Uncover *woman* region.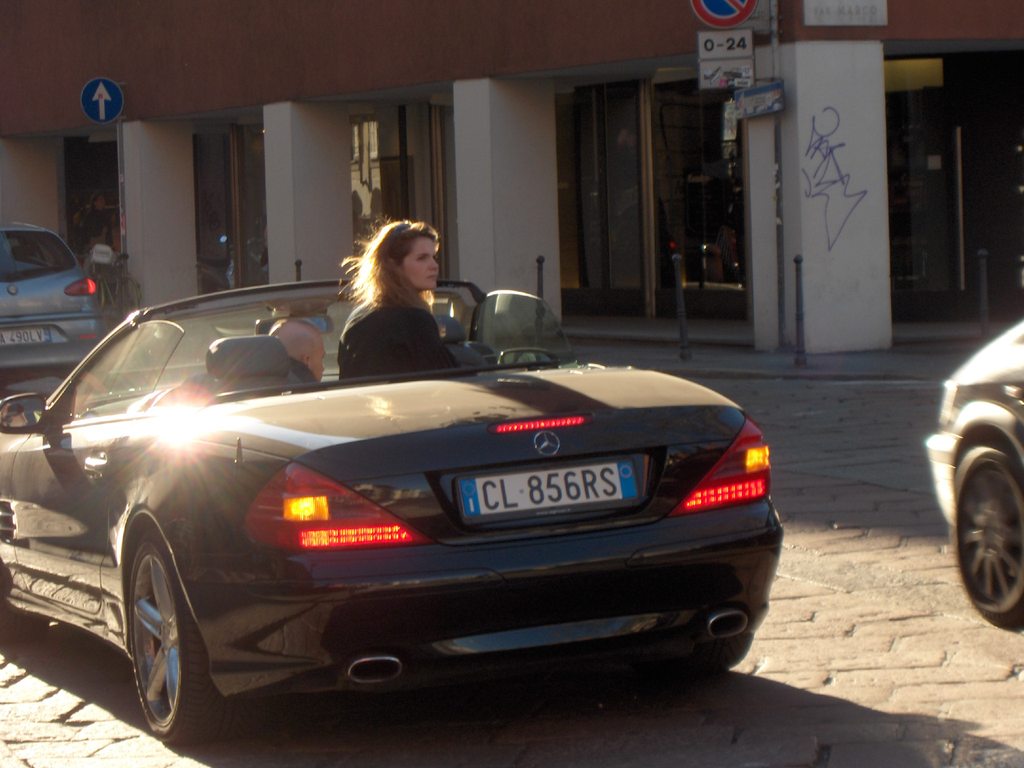
Uncovered: l=309, t=218, r=463, b=381.
